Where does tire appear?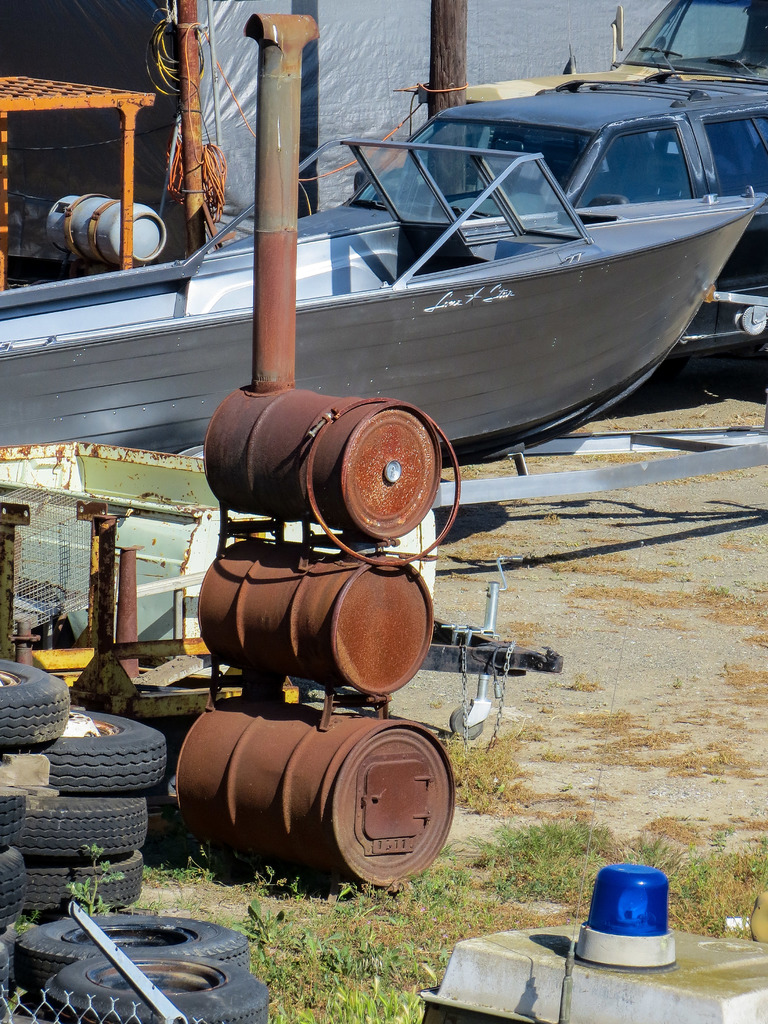
Appears at (left=19, top=915, right=255, bottom=988).
